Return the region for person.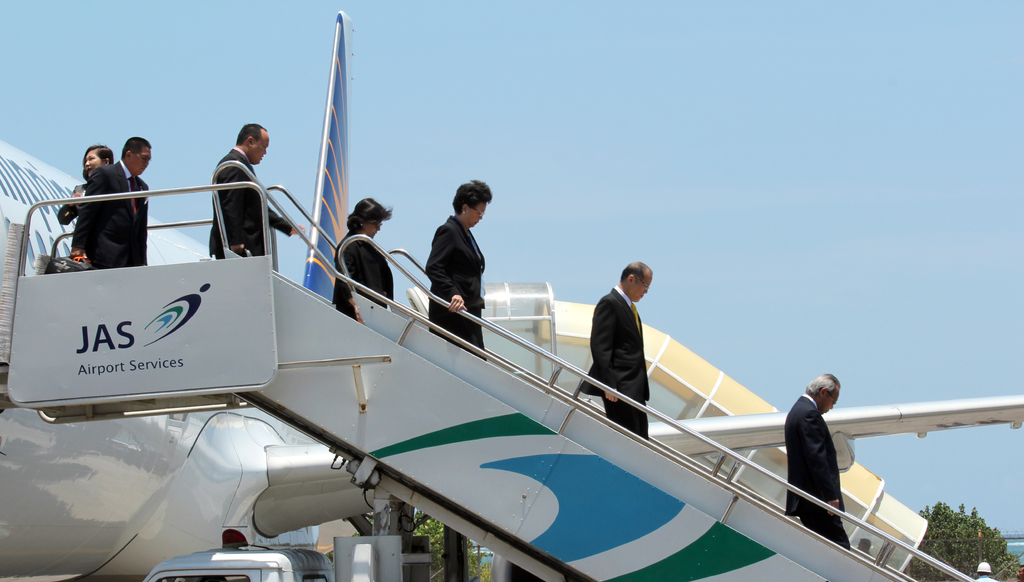
[207,123,305,259].
